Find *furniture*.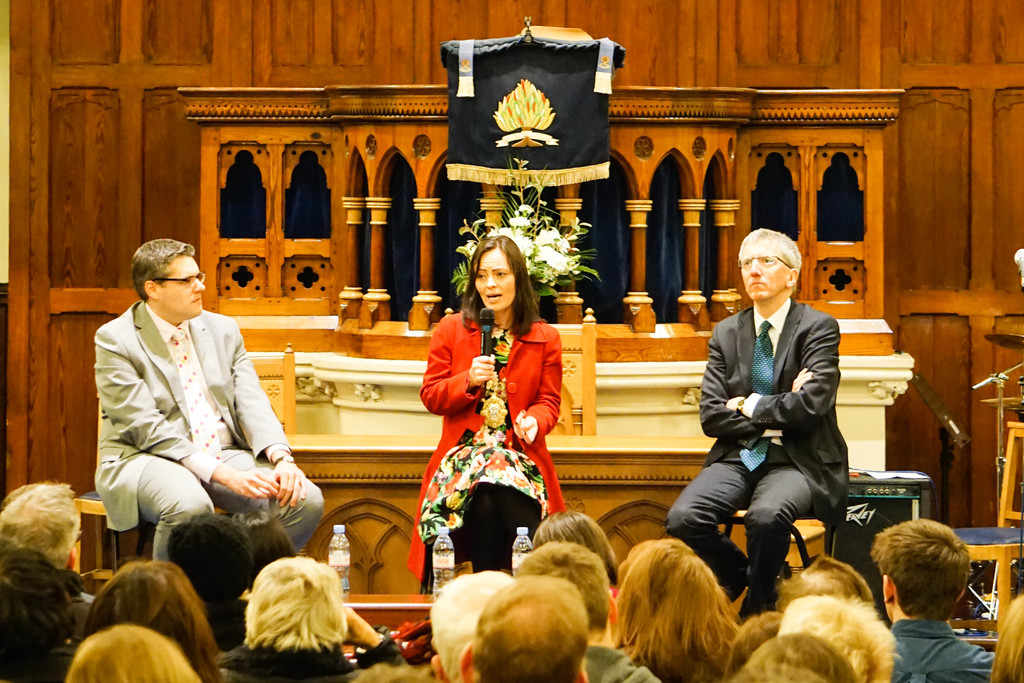
box=[73, 483, 225, 577].
